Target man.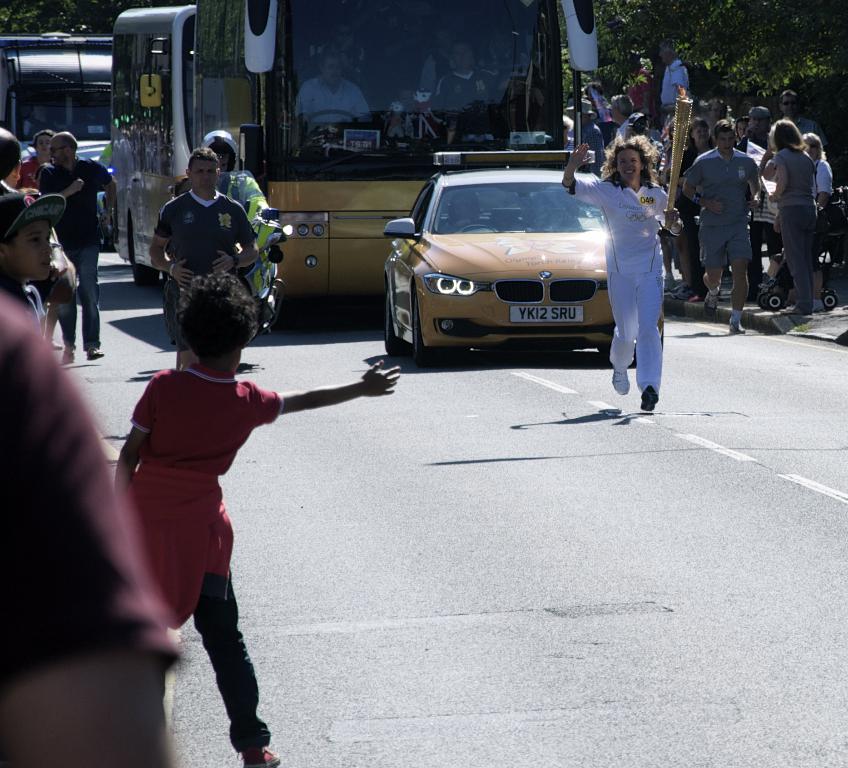
Target region: Rect(421, 30, 478, 94).
